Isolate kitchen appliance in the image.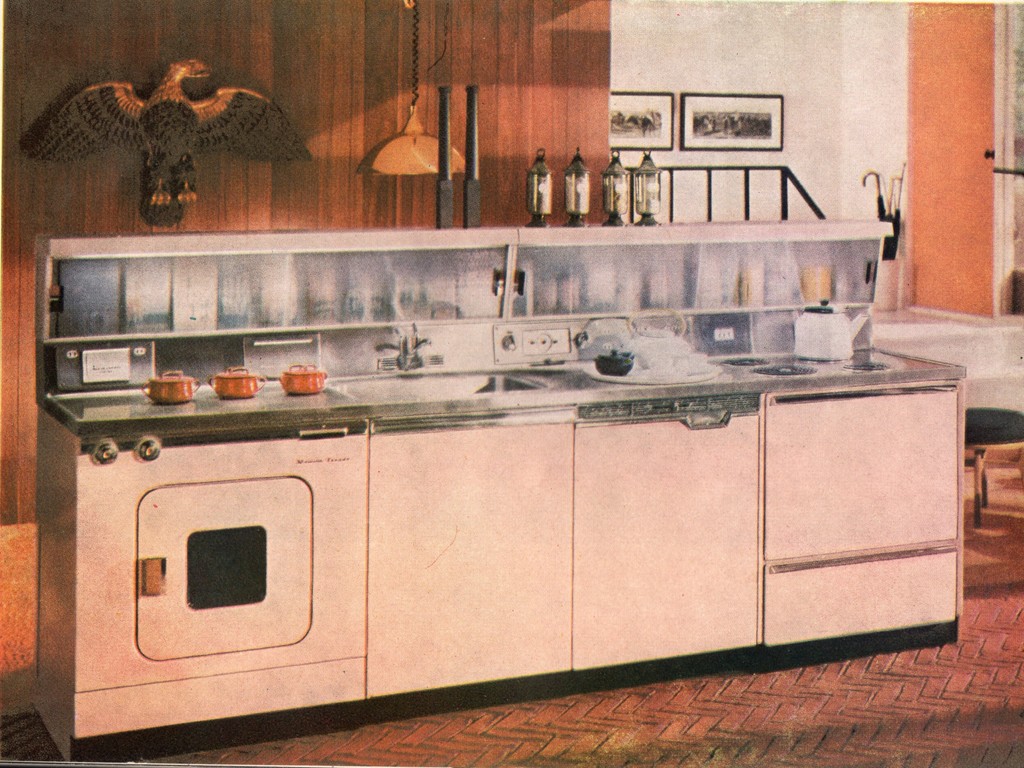
Isolated region: [x1=600, y1=147, x2=622, y2=218].
